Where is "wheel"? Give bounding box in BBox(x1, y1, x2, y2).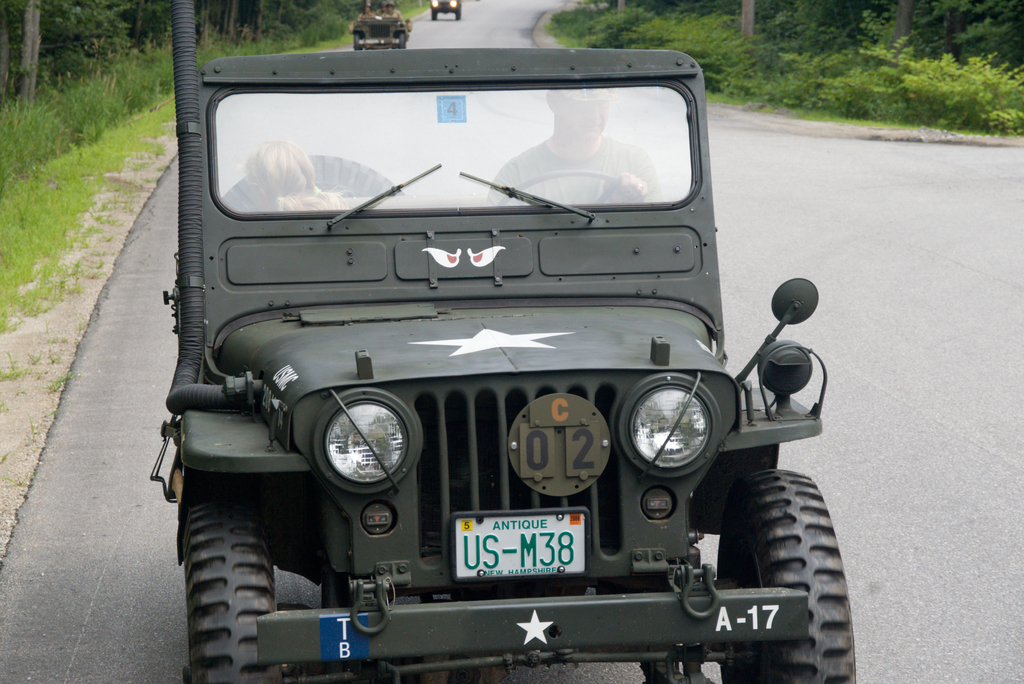
BBox(719, 469, 854, 683).
